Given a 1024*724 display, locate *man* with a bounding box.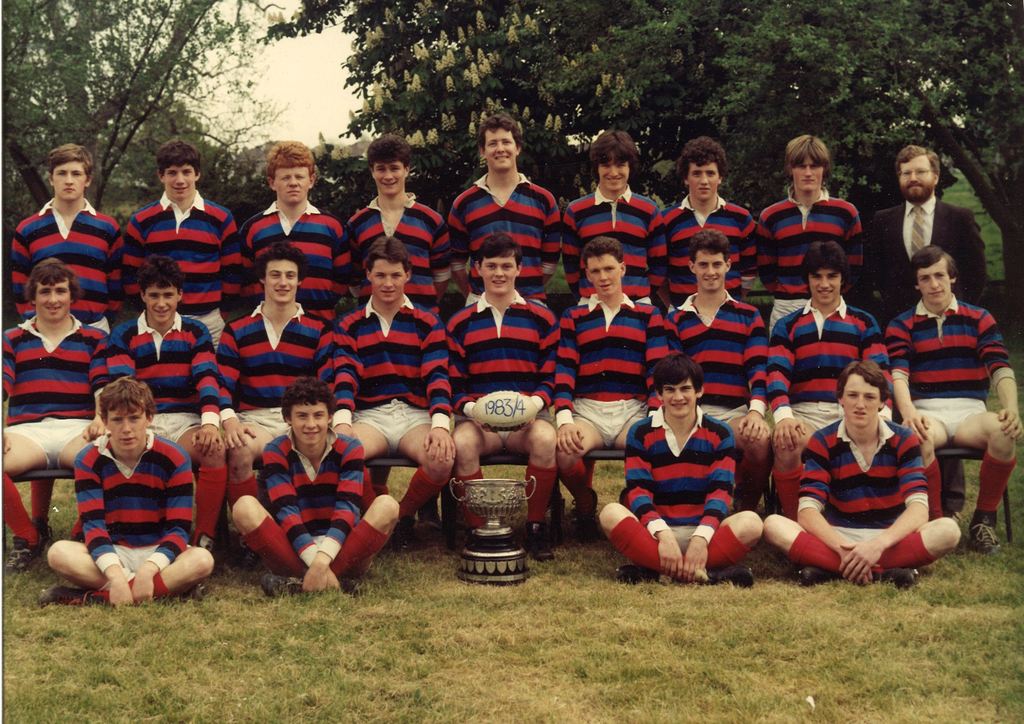
Located: 554, 234, 667, 544.
